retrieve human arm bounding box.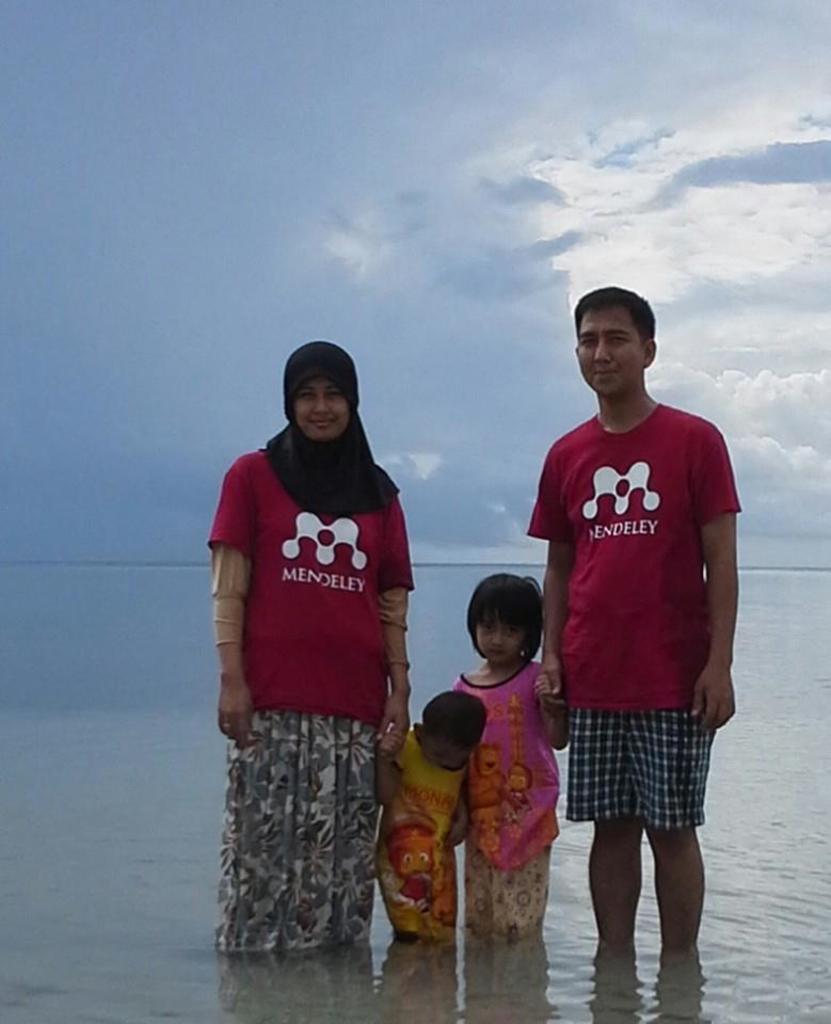
Bounding box: [x1=532, y1=447, x2=572, y2=703].
